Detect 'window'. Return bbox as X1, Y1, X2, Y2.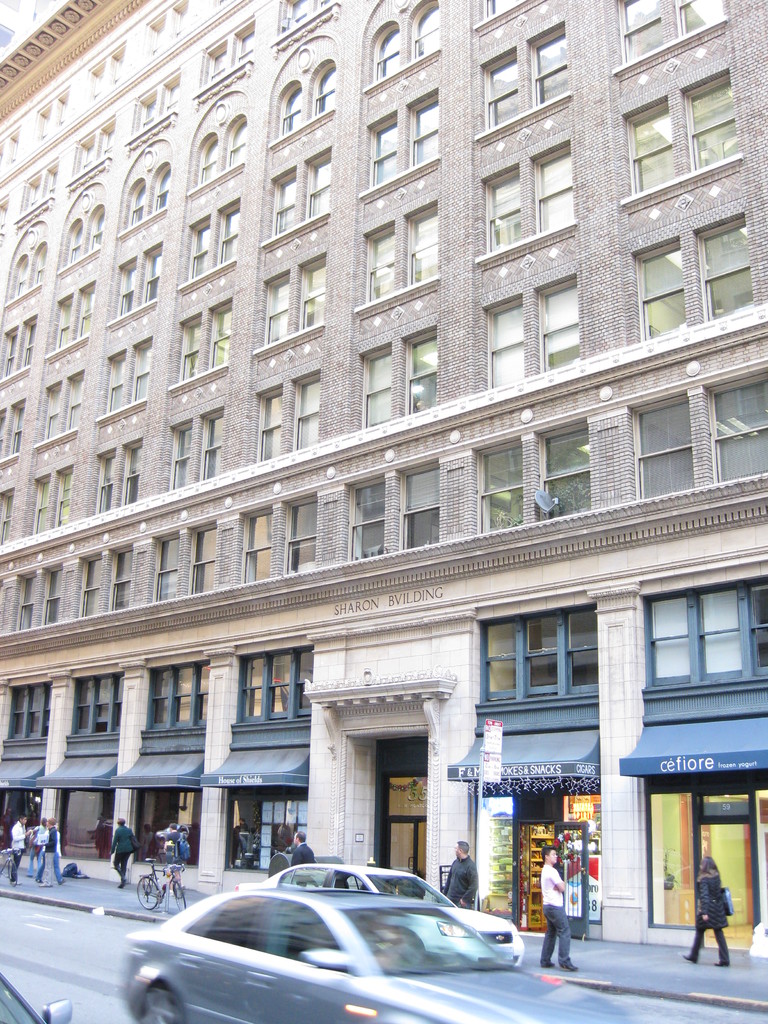
478, 597, 598, 702.
